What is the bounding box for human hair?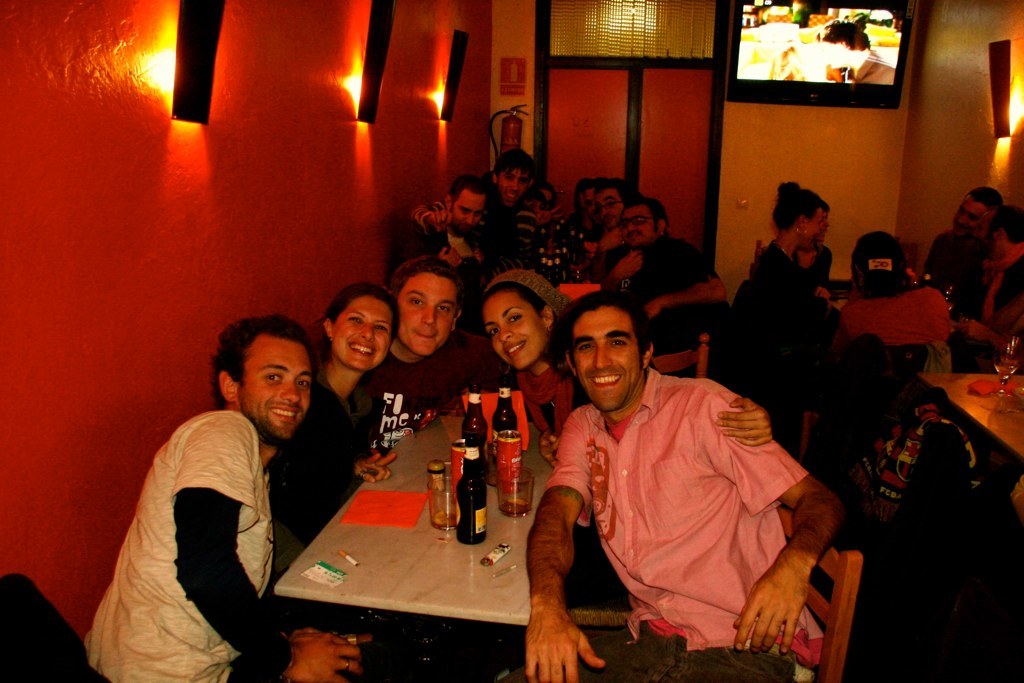
select_region(446, 170, 499, 211).
